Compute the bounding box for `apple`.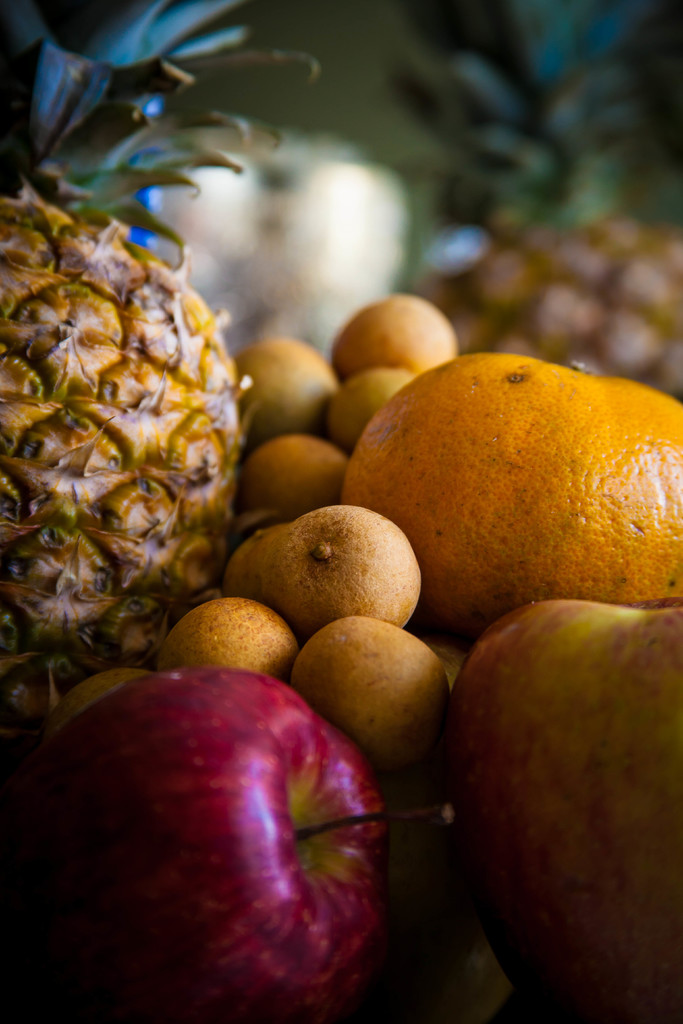
pyautogui.locateOnScreen(442, 599, 682, 1023).
